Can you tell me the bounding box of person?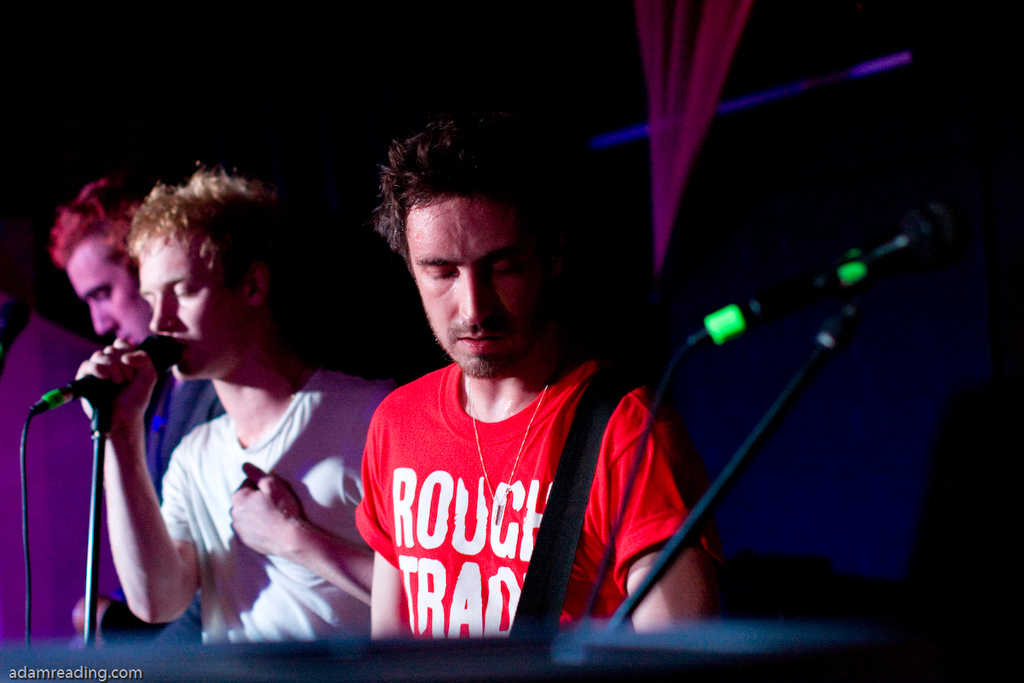
select_region(352, 113, 718, 643).
